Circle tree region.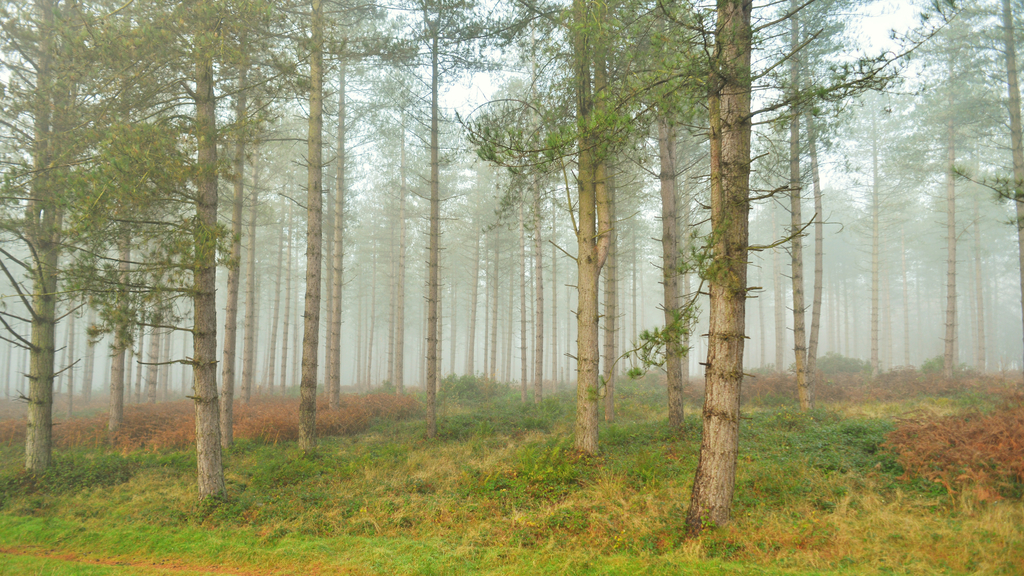
Region: box=[47, 58, 292, 484].
